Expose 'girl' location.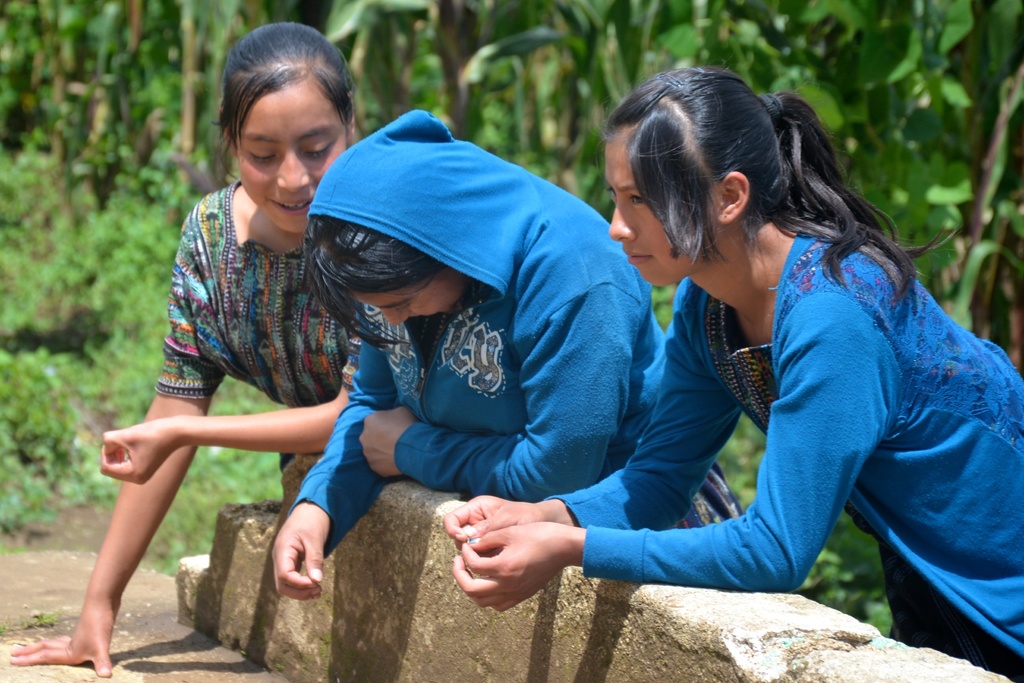
Exposed at pyautogui.locateOnScreen(271, 104, 745, 604).
